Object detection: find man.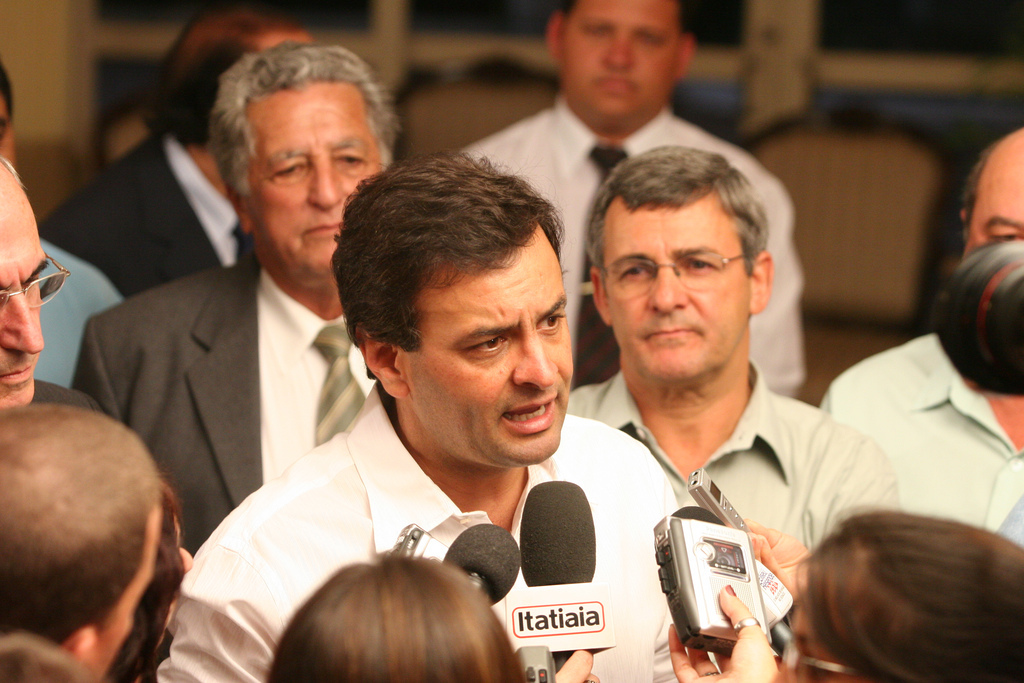
select_region(817, 126, 1023, 535).
